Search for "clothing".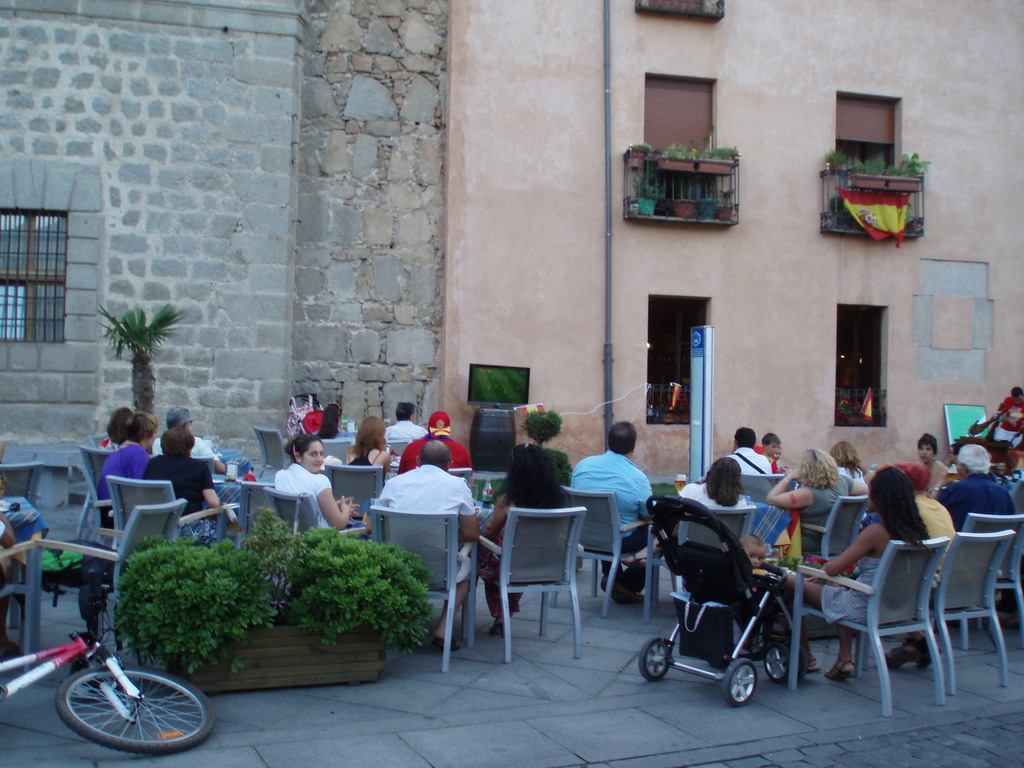
Found at (396, 428, 465, 478).
